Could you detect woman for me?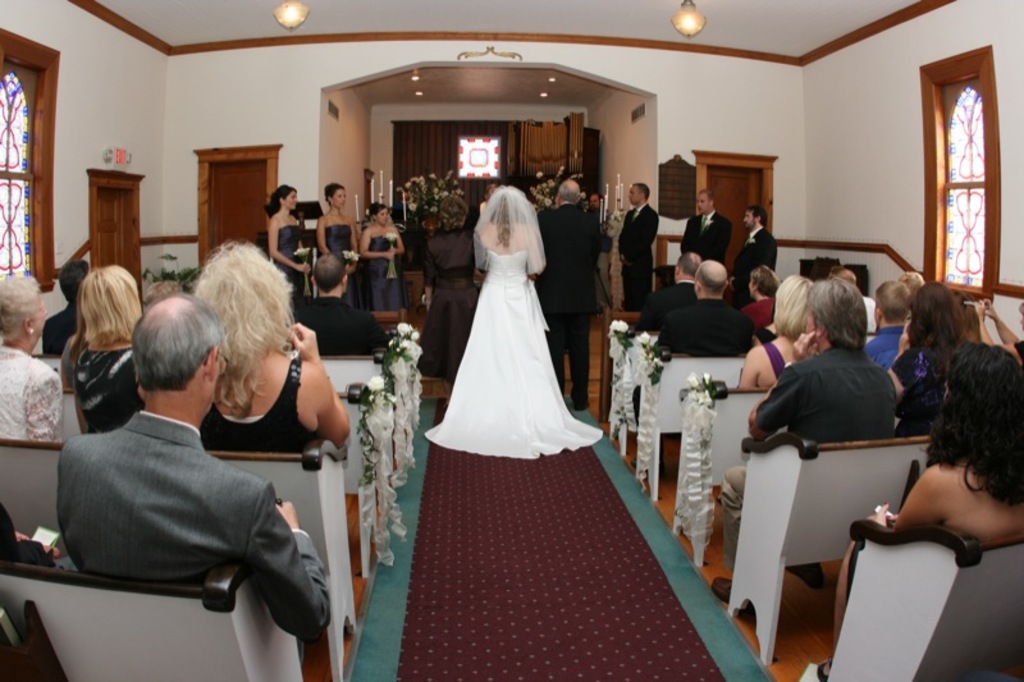
Detection result: bbox=[316, 180, 358, 275].
